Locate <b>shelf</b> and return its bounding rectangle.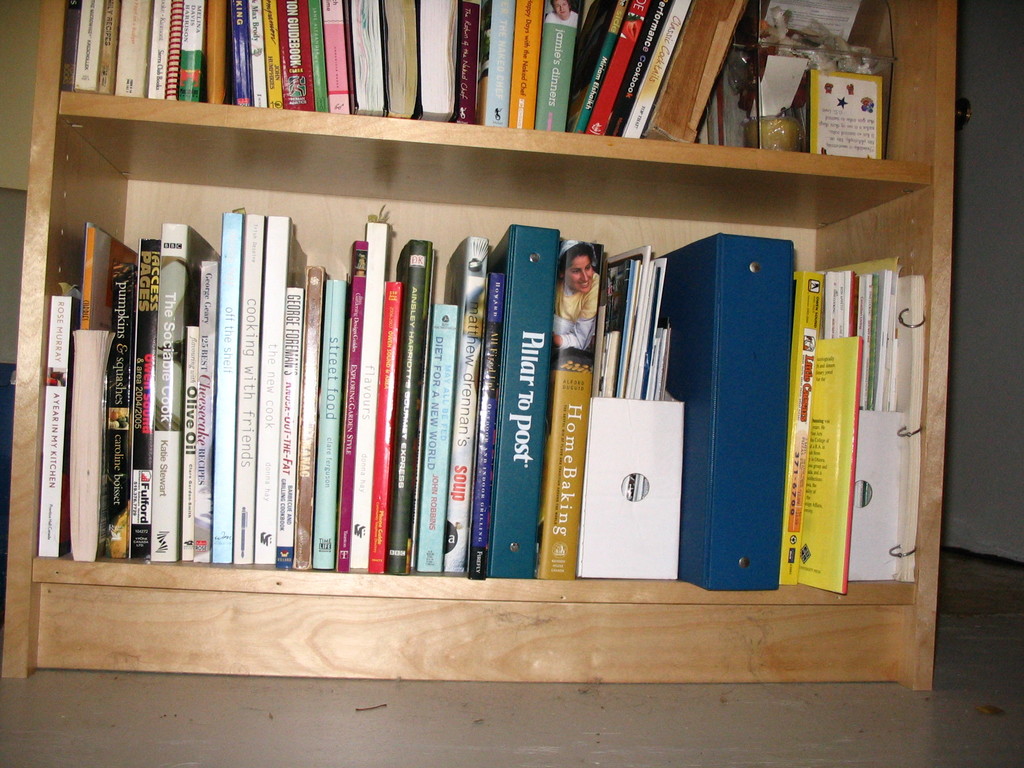
locate(0, 0, 932, 692).
